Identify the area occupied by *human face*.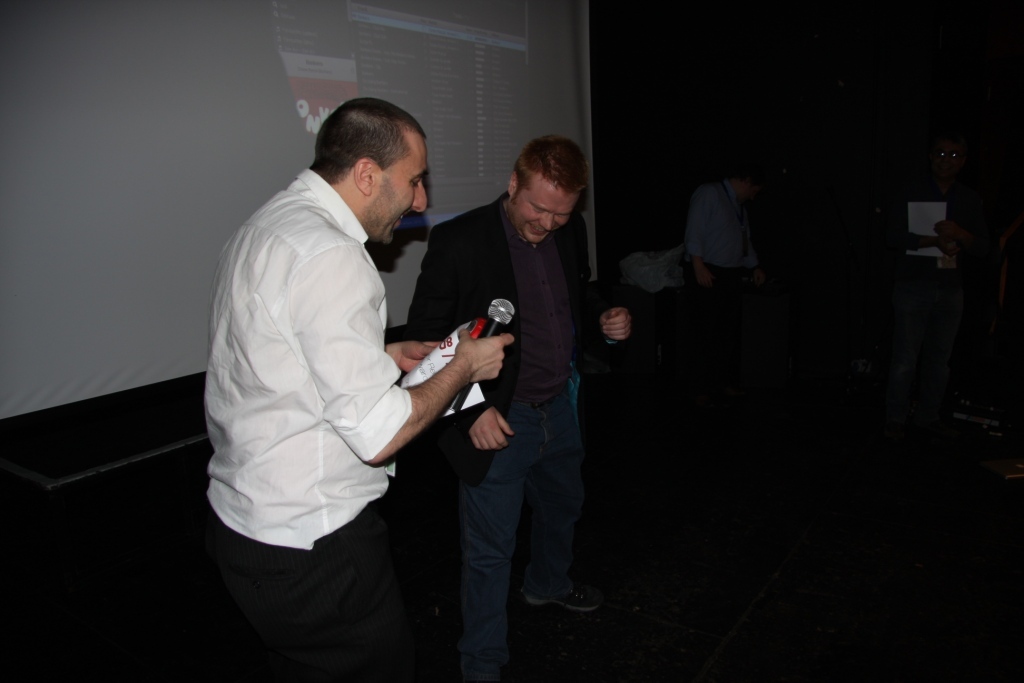
Area: select_region(514, 182, 582, 247).
